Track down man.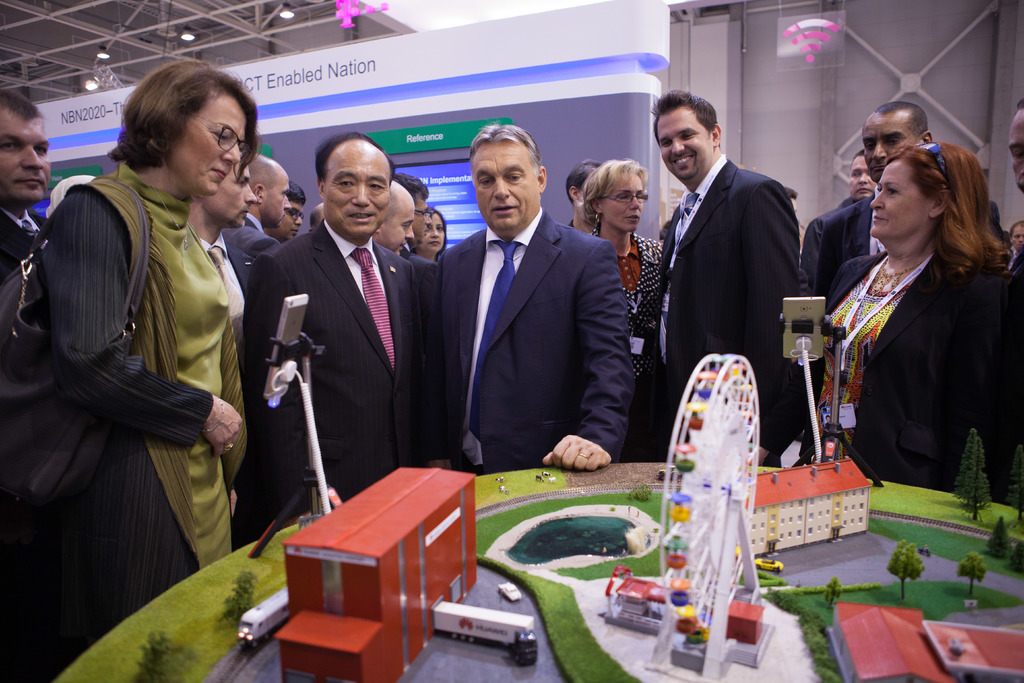
Tracked to rect(651, 91, 819, 465).
